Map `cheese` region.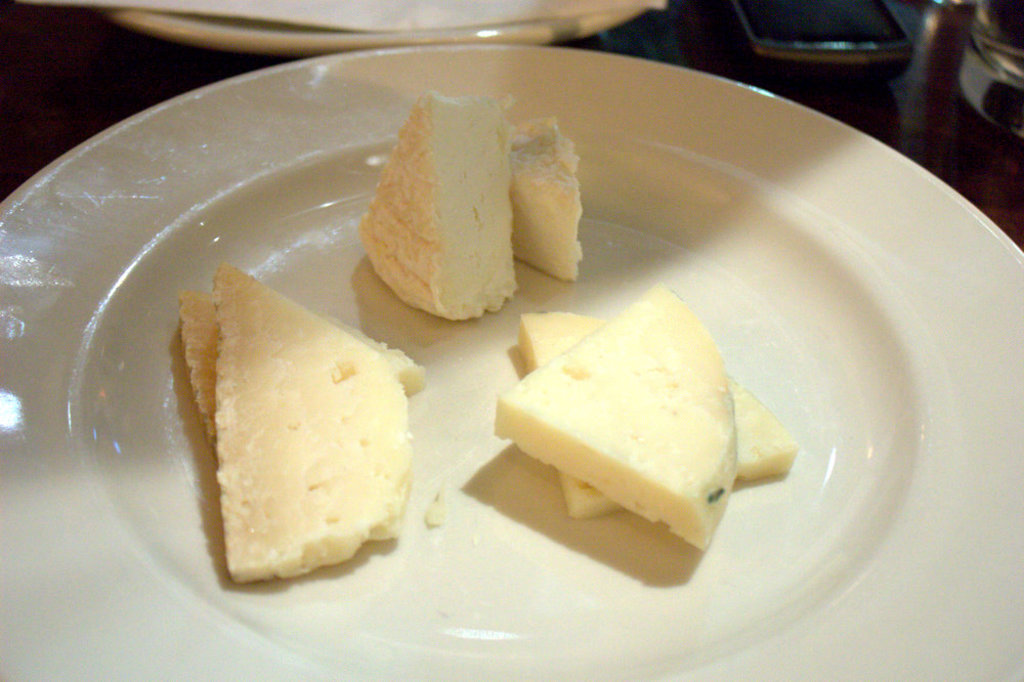
Mapped to box(504, 119, 584, 279).
